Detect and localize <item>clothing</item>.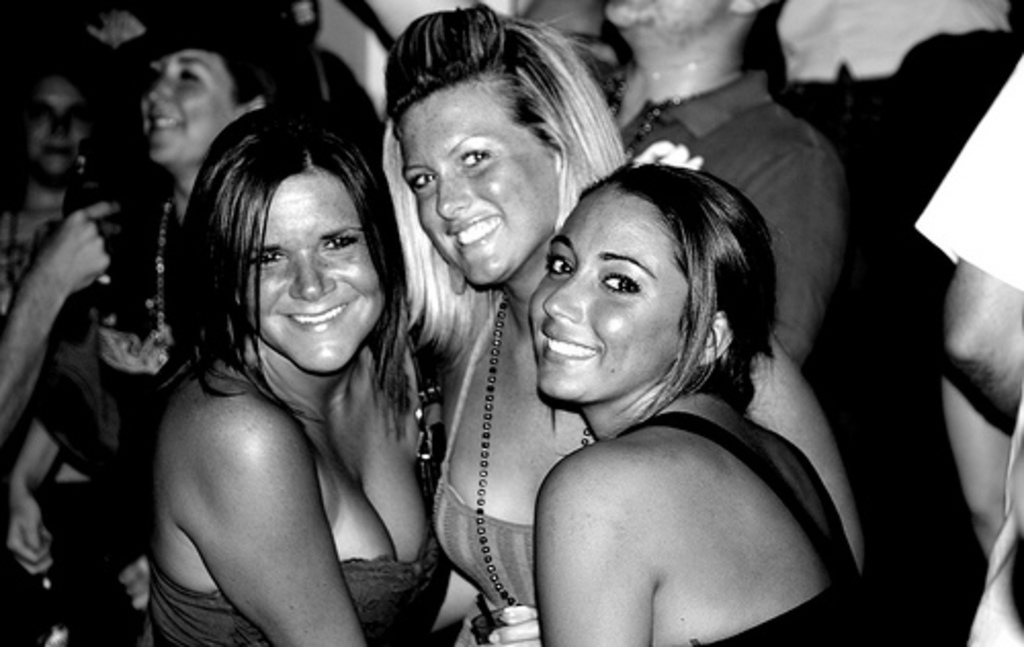
Localized at (770, 0, 1012, 639).
